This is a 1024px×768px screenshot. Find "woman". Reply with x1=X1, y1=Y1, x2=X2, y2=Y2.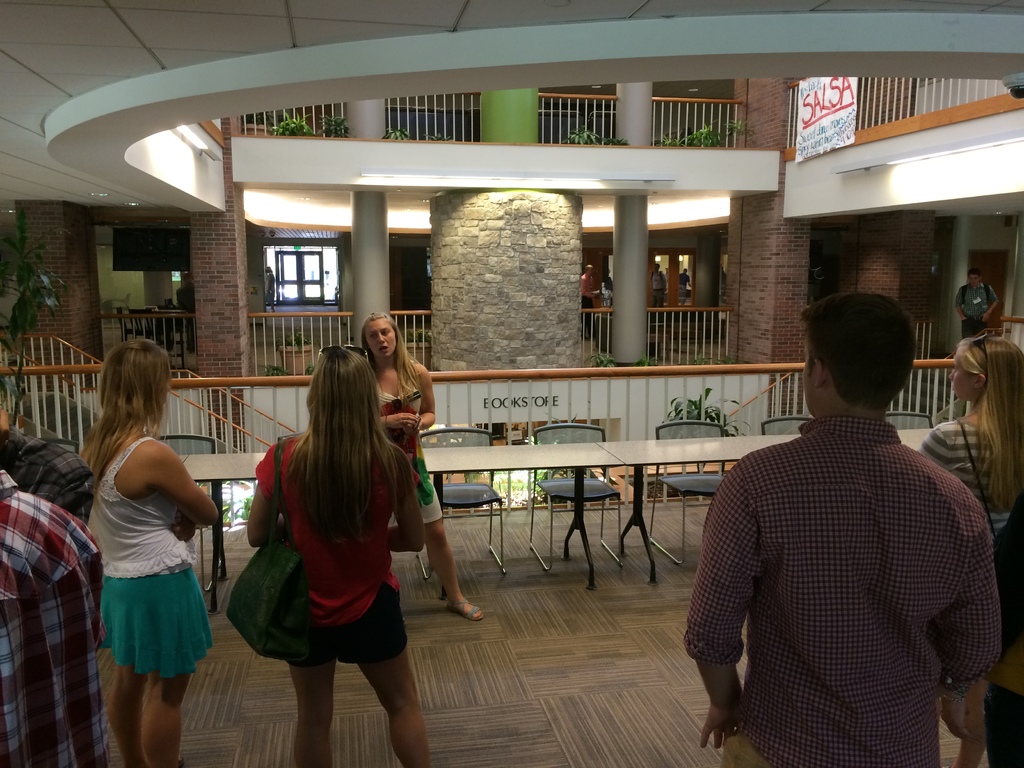
x1=914, y1=335, x2=1023, y2=765.
